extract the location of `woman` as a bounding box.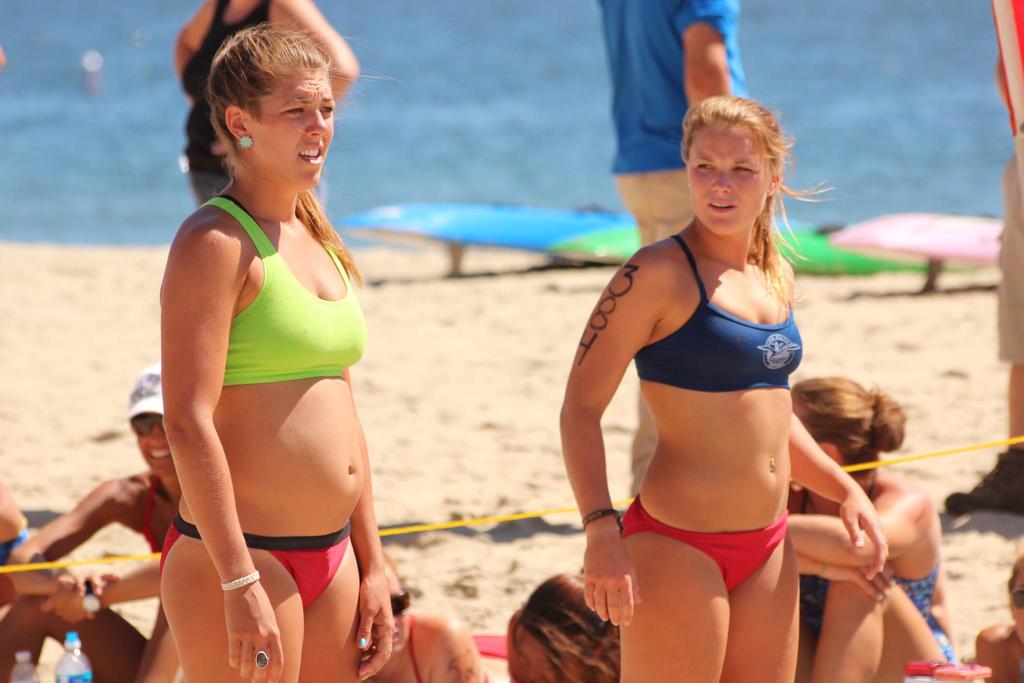
x1=156 y1=15 x2=392 y2=682.
